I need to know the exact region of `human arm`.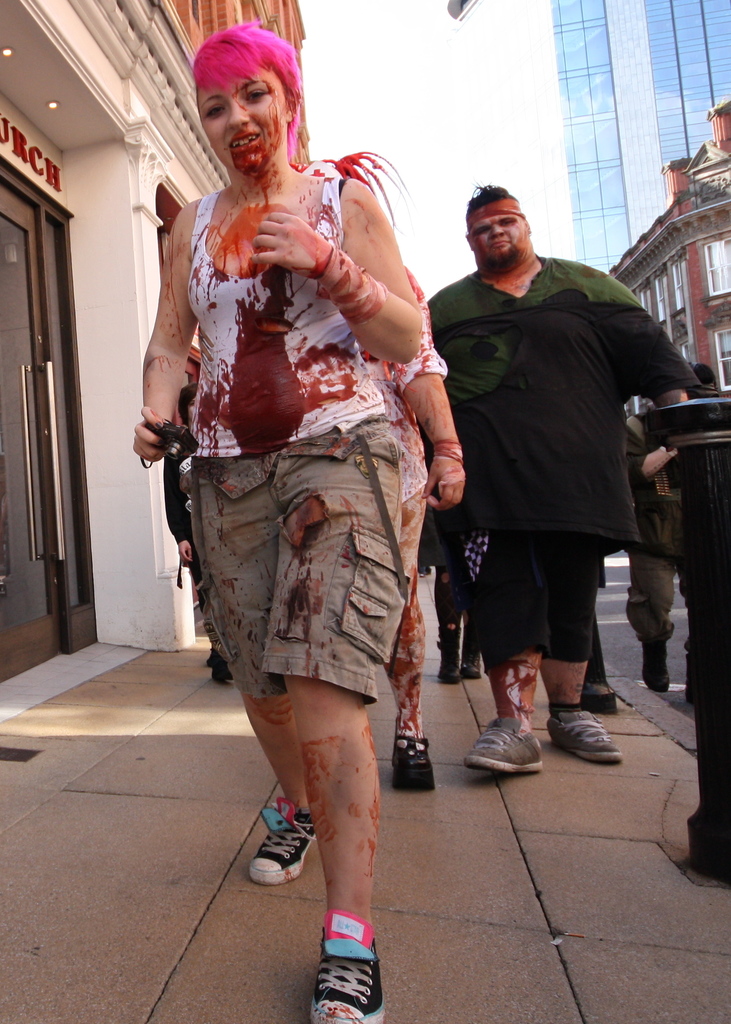
Region: (left=382, top=286, right=465, bottom=510).
